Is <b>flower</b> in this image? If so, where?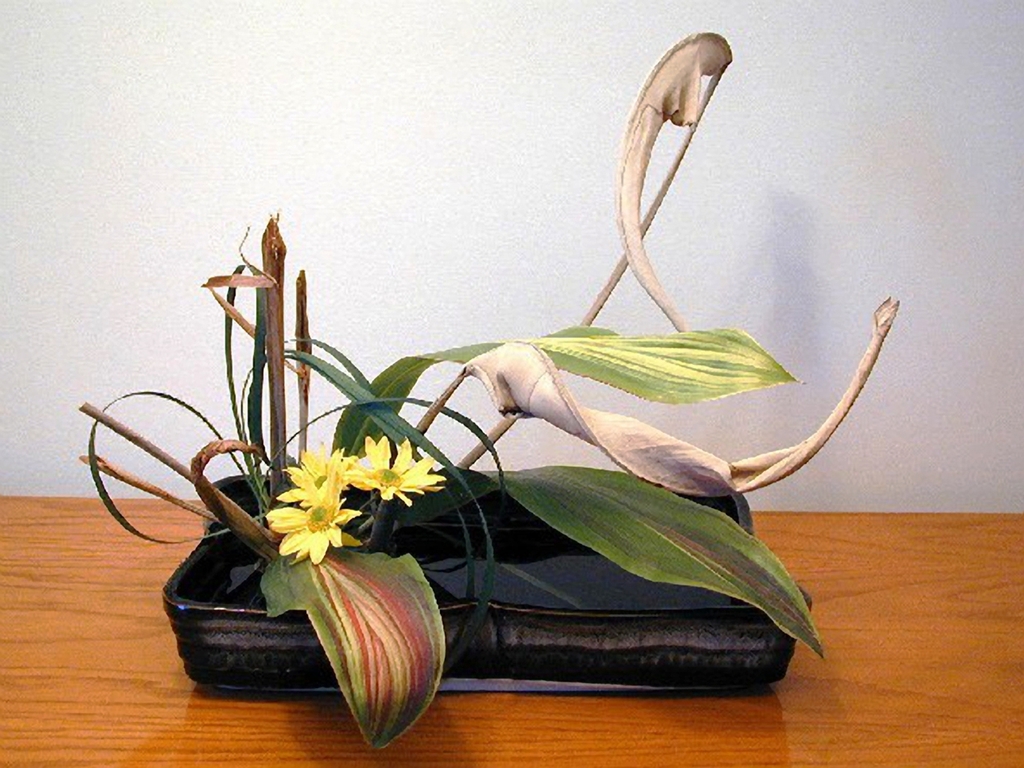
Yes, at left=343, top=437, right=447, bottom=507.
